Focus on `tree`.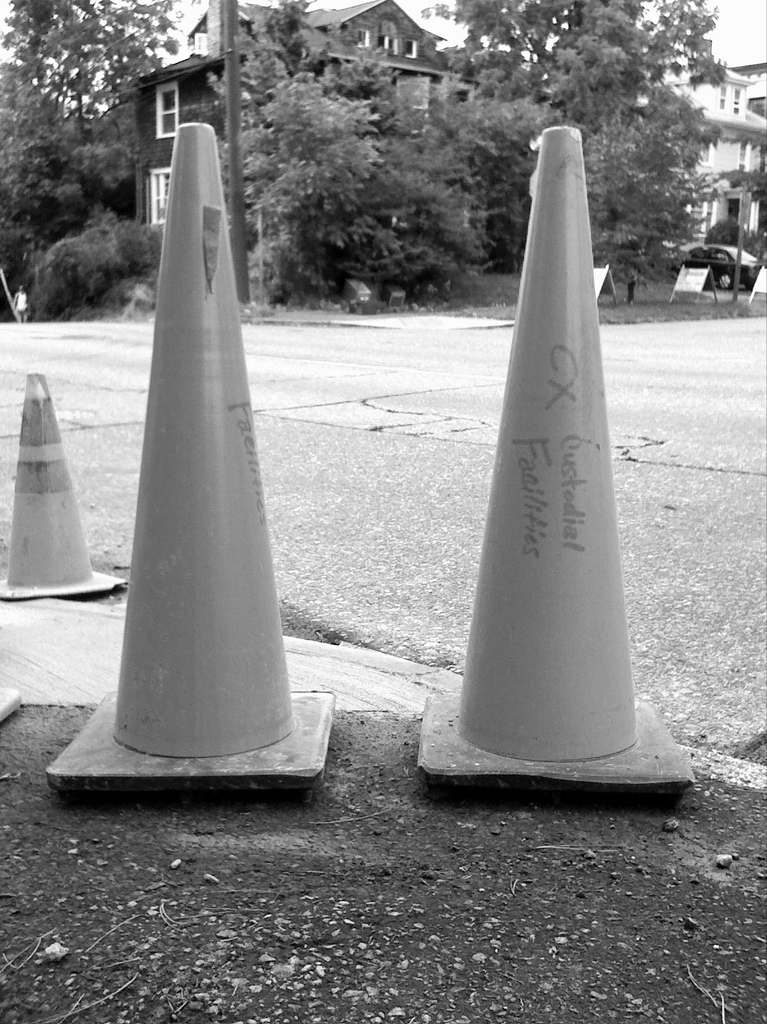
Focused at 420, 0, 731, 296.
